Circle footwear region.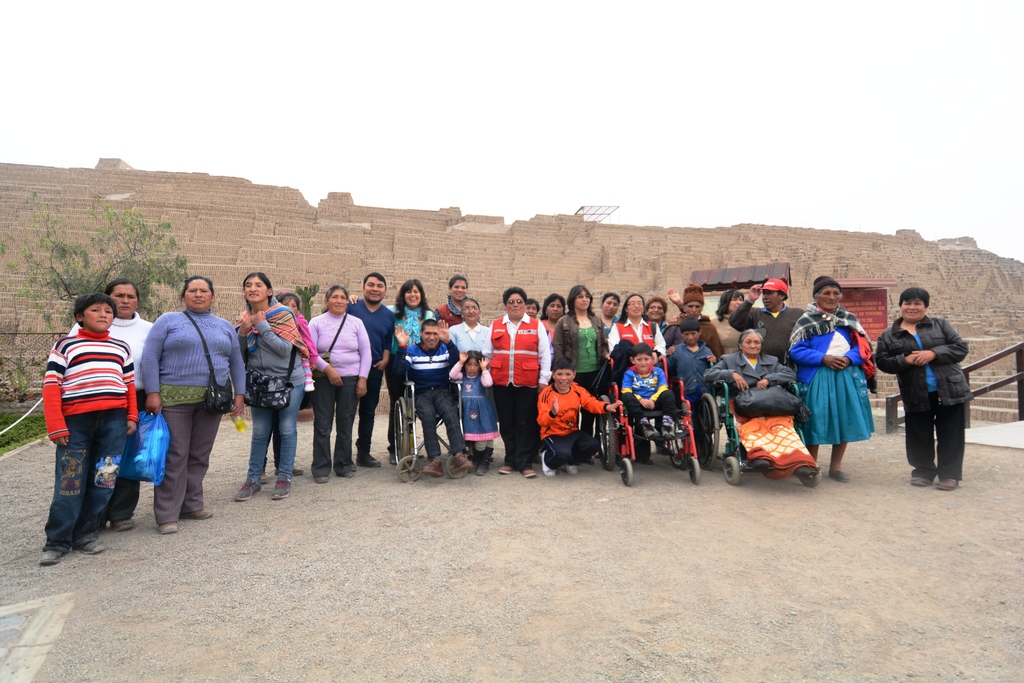
Region: locate(908, 468, 934, 488).
